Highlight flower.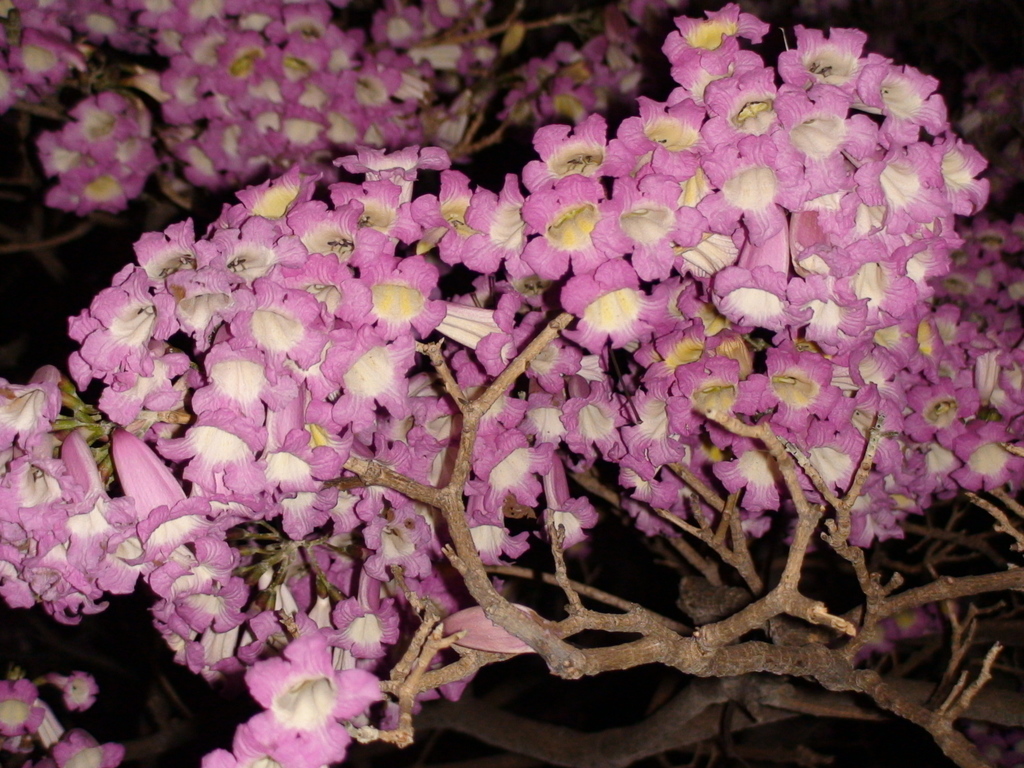
Highlighted region: box=[227, 638, 383, 752].
